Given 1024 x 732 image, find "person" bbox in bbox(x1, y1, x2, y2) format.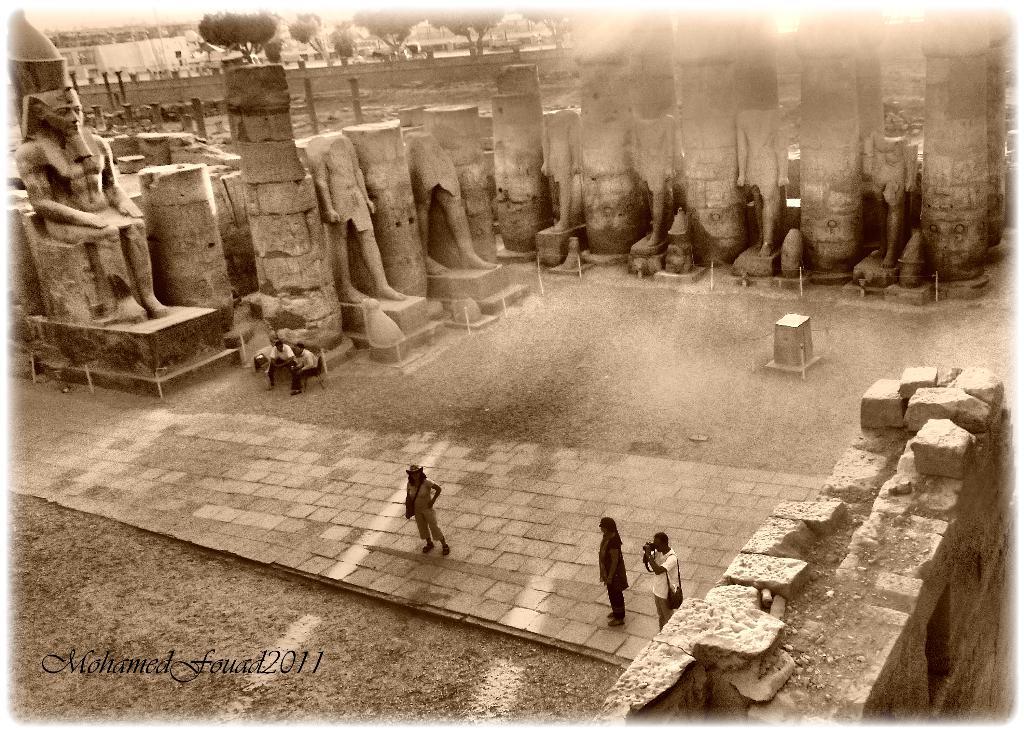
bbox(590, 517, 625, 629).
